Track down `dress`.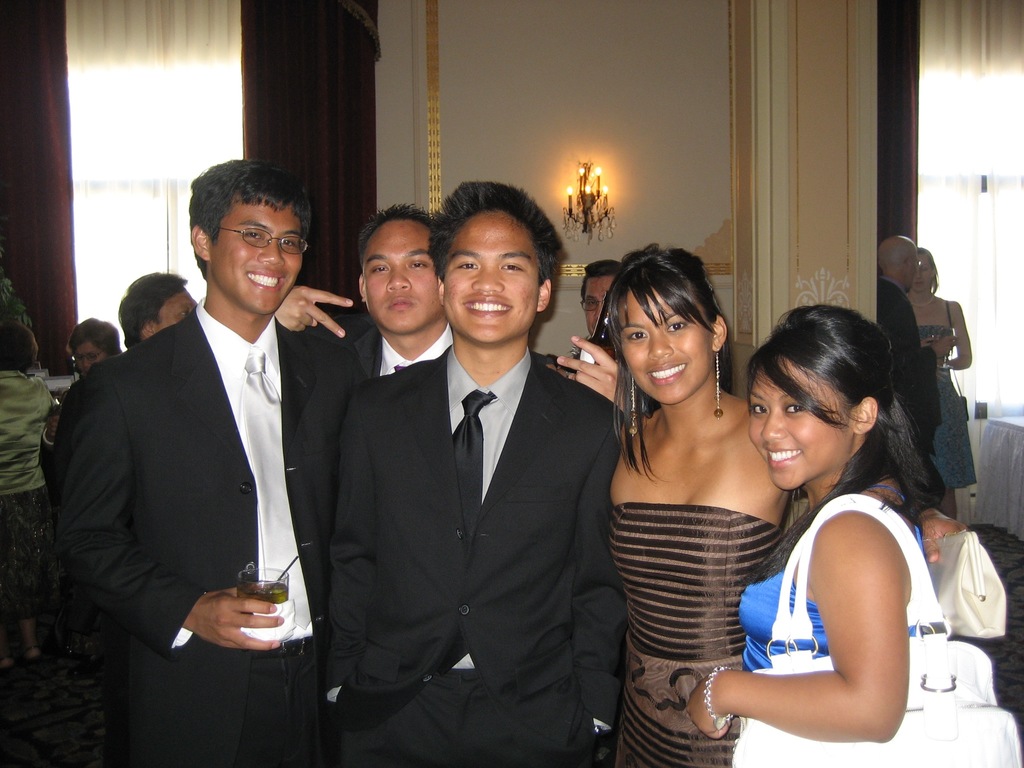
Tracked to bbox(912, 299, 980, 490).
